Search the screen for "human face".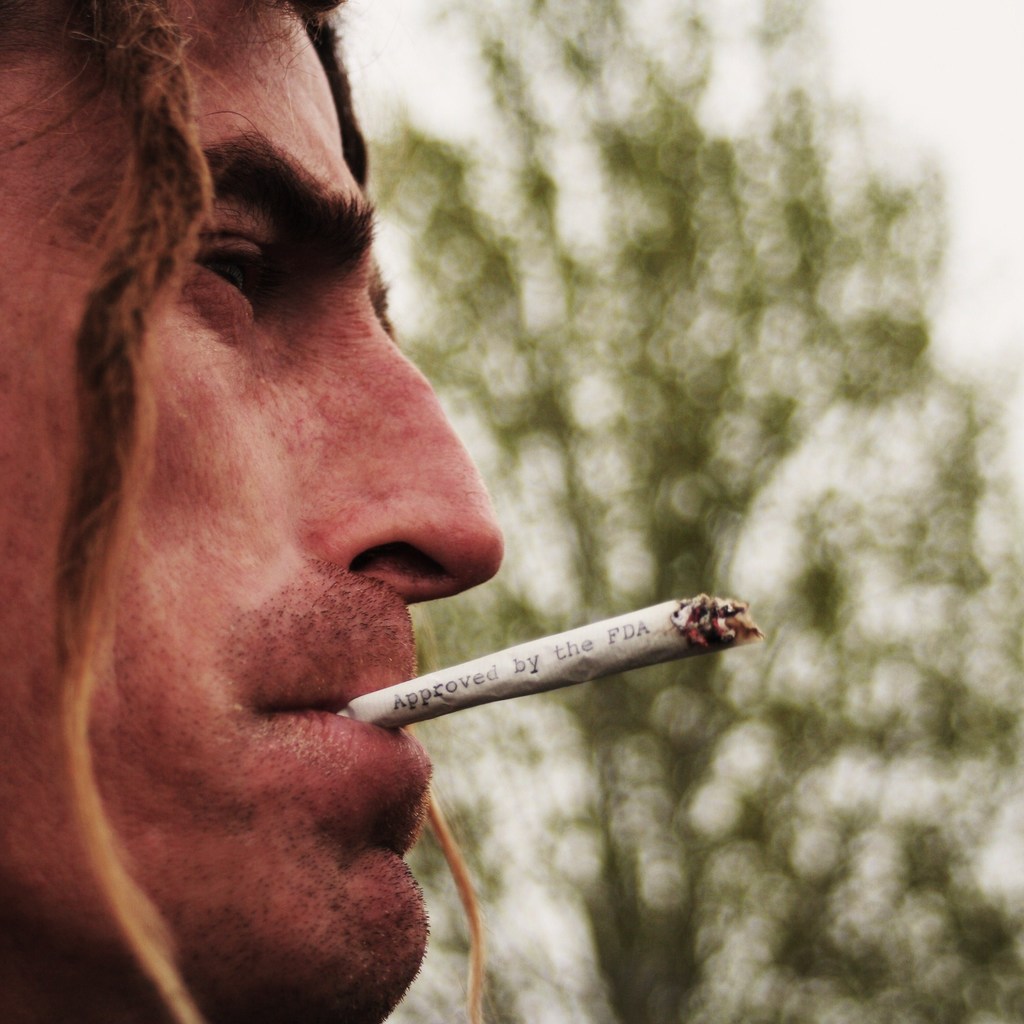
Found at 84, 4, 506, 1021.
